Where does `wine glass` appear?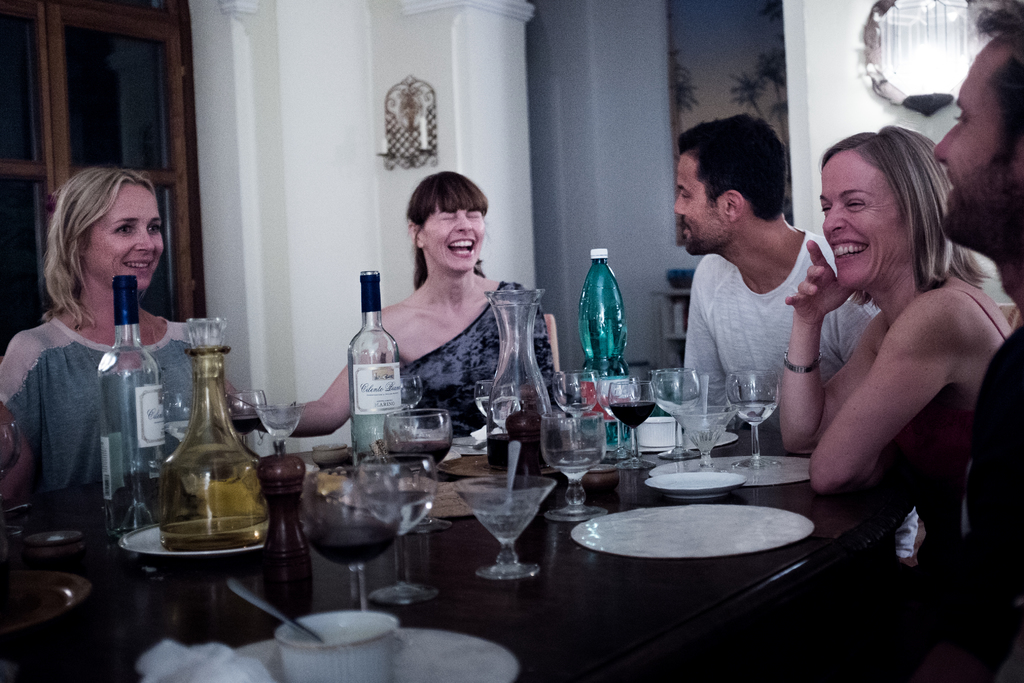
Appears at 295,461,394,606.
